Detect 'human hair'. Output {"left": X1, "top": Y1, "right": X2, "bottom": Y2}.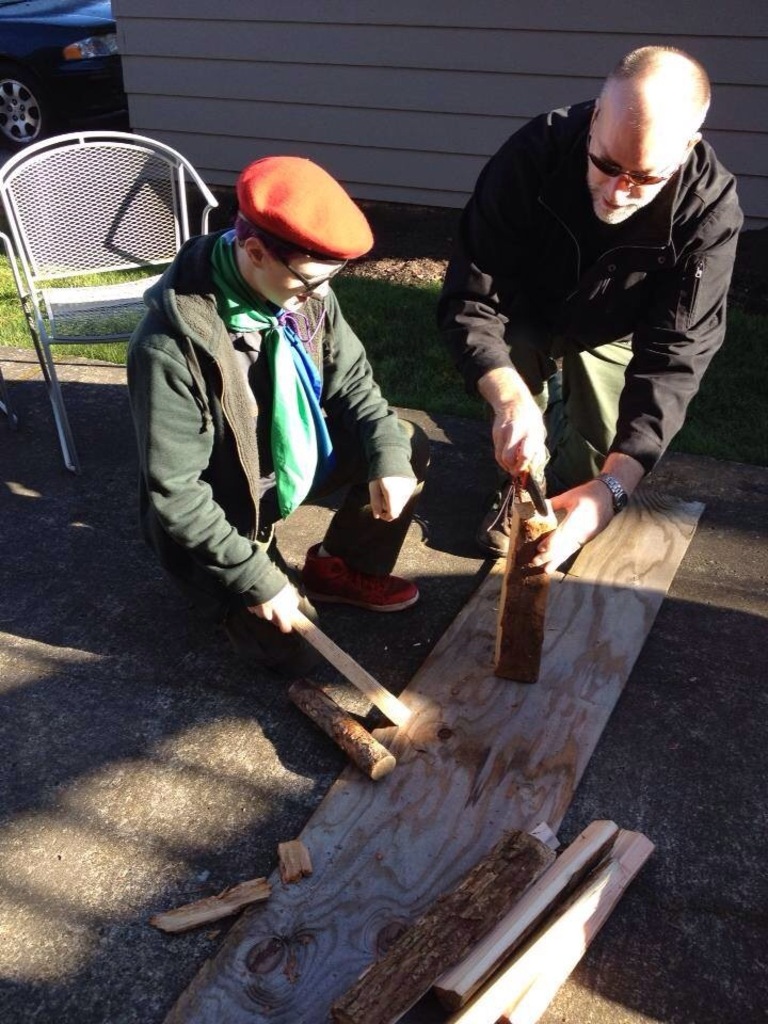
{"left": 241, "top": 210, "right": 342, "bottom": 266}.
